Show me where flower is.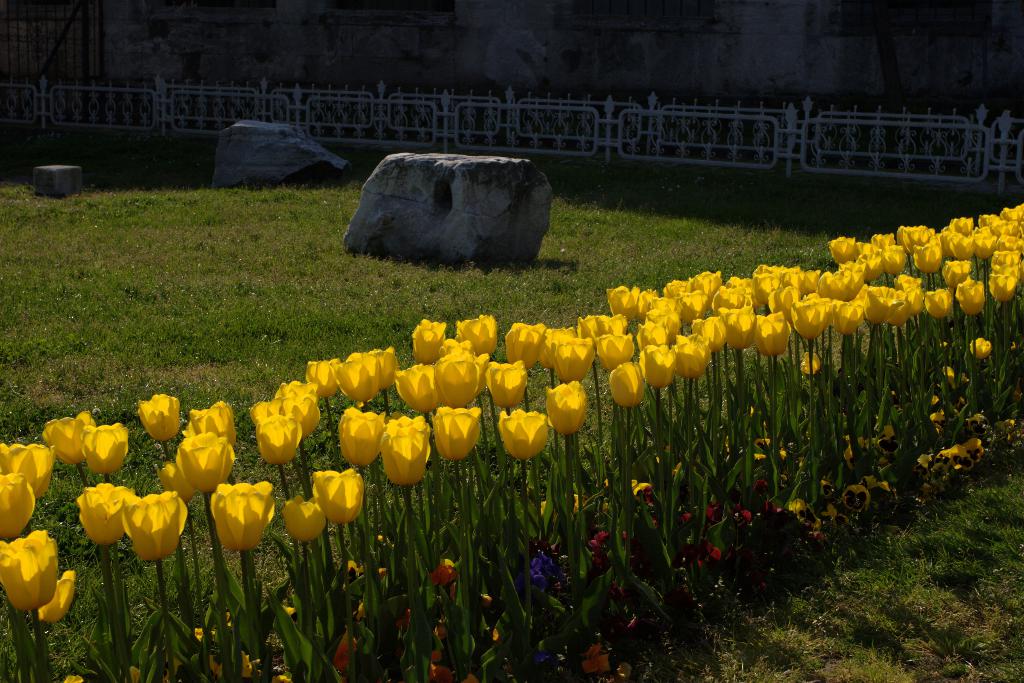
flower is at 206, 484, 275, 551.
